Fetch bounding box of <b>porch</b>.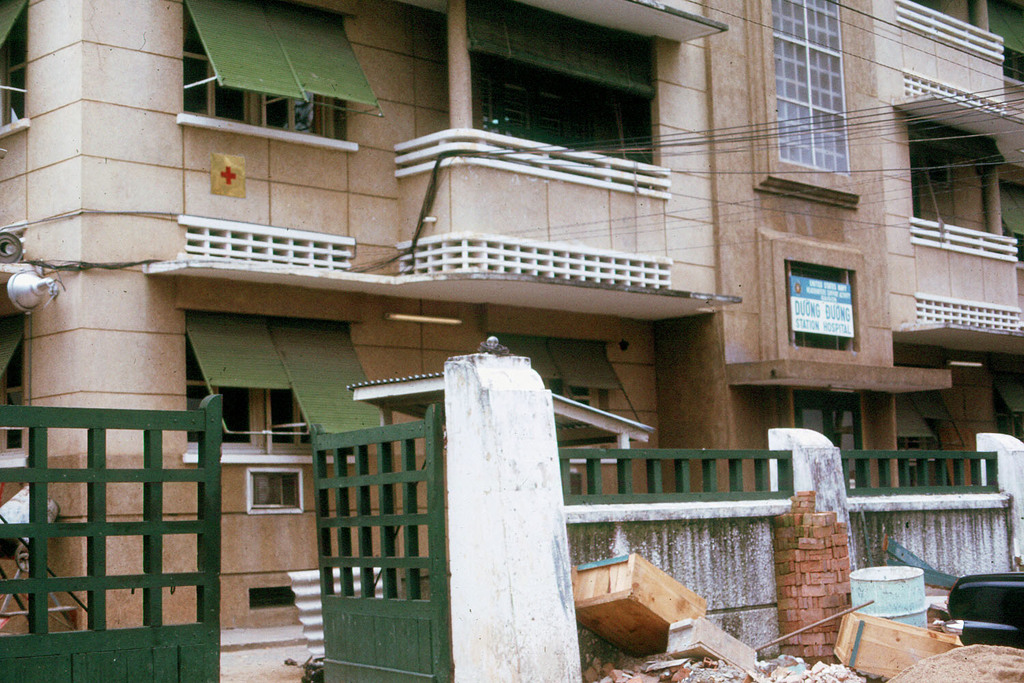
Bbox: 0:388:1023:682.
